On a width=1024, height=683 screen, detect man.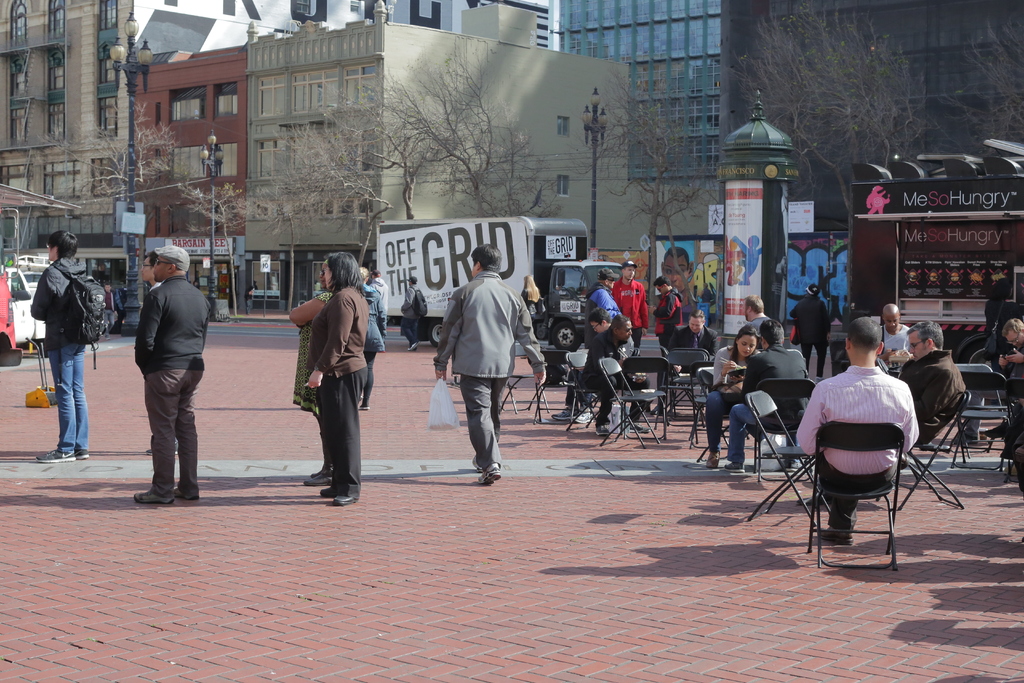
[369, 267, 387, 338].
